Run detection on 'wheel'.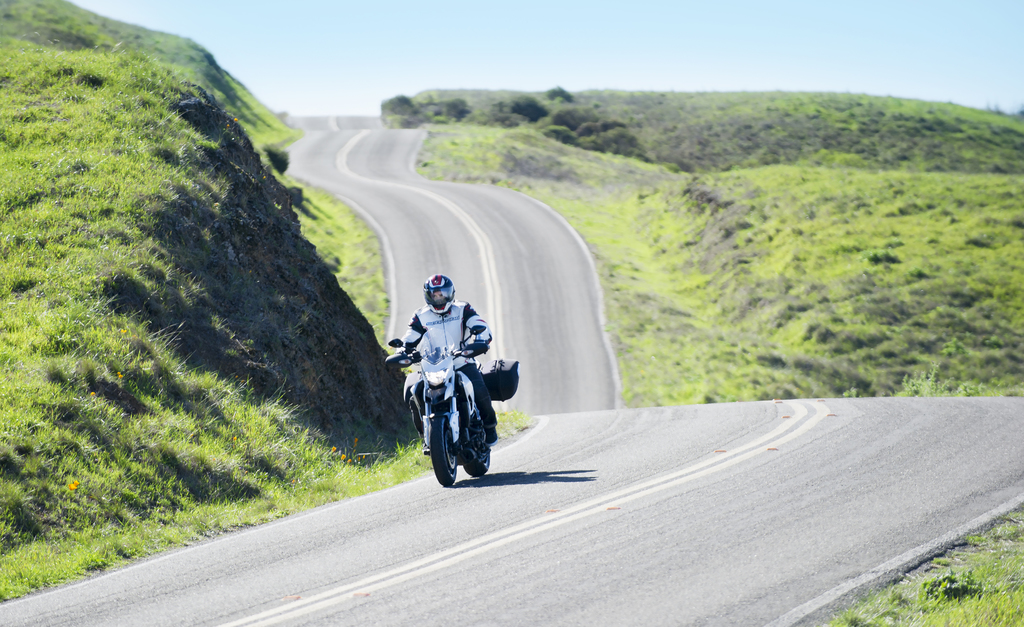
Result: Rect(429, 406, 460, 485).
